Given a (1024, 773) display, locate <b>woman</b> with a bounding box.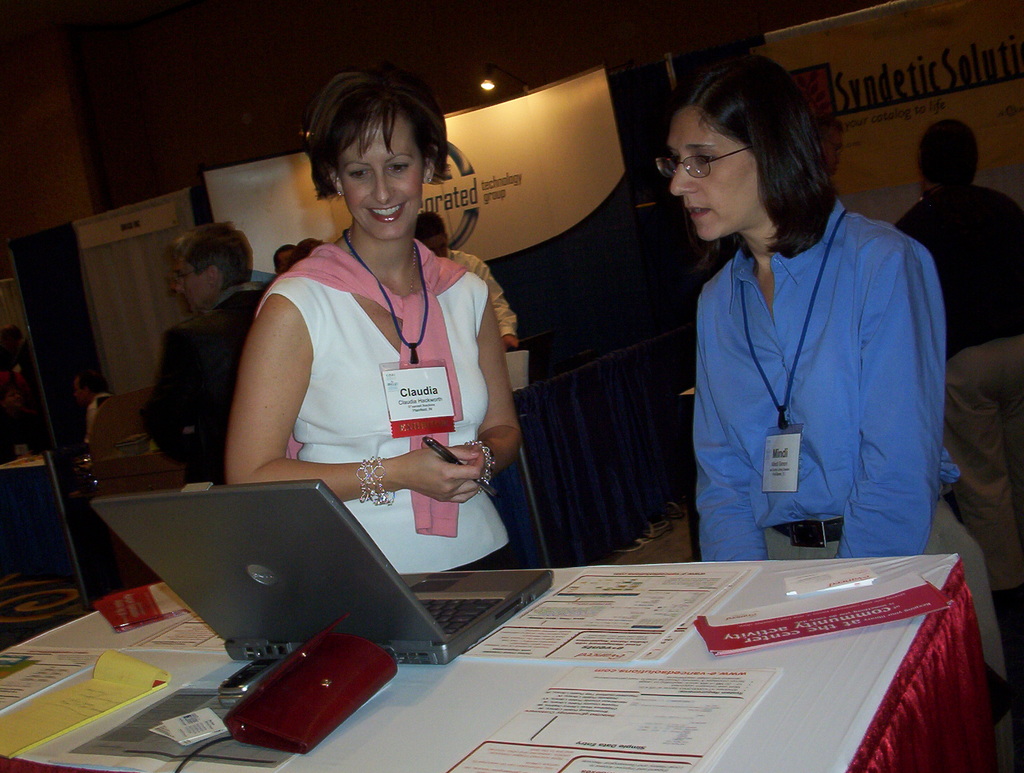
Located: <box>221,61,522,567</box>.
